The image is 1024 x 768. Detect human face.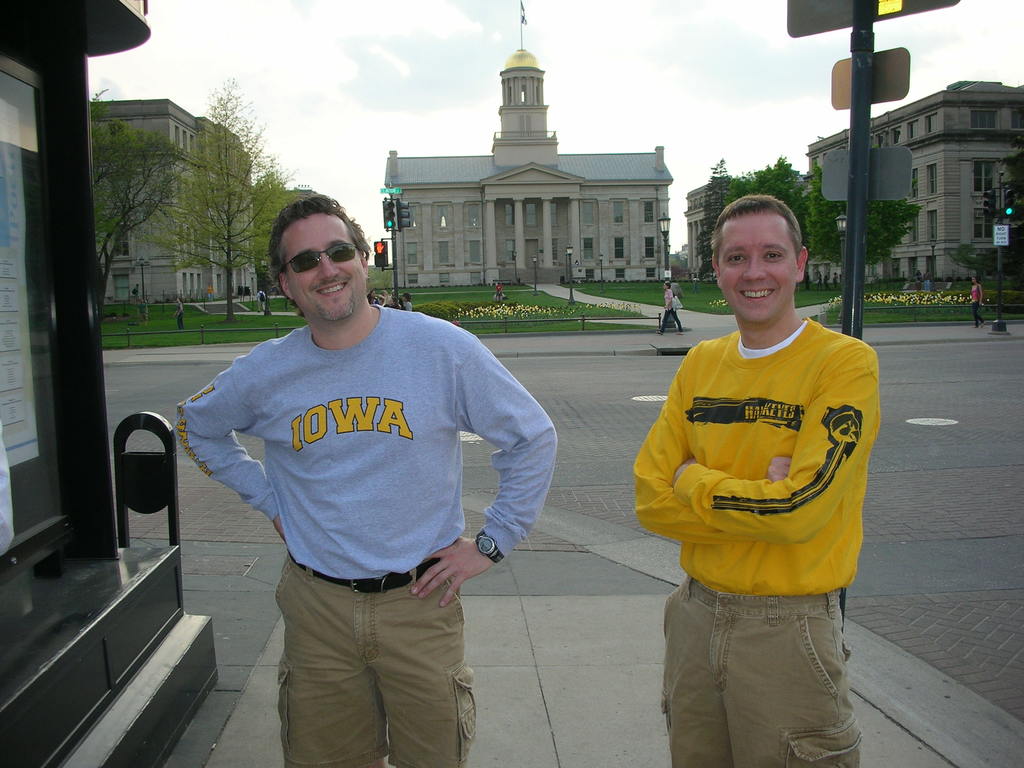
Detection: [x1=278, y1=209, x2=365, y2=321].
